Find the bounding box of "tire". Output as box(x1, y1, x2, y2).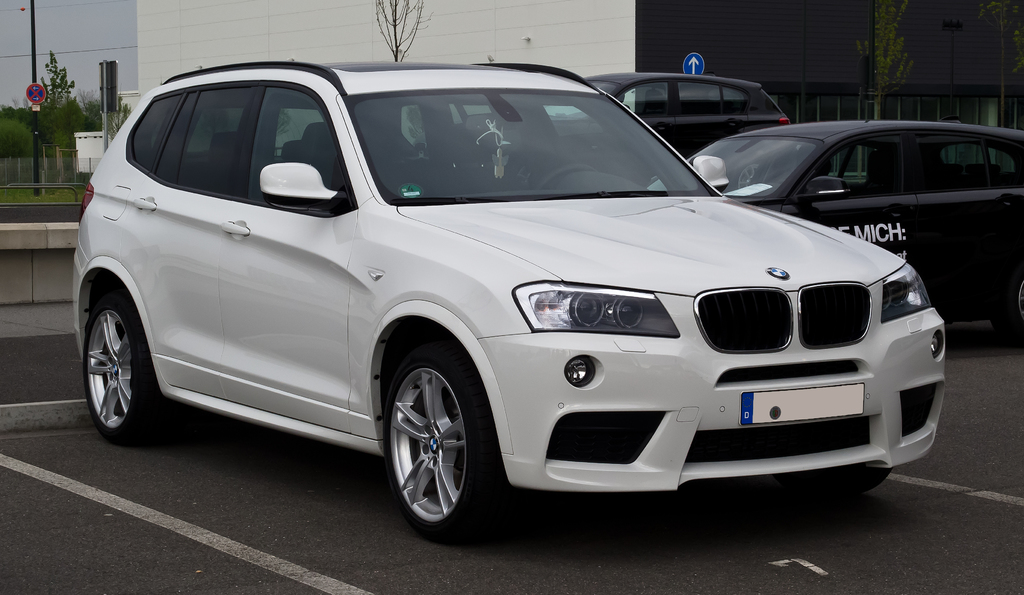
box(771, 462, 888, 497).
